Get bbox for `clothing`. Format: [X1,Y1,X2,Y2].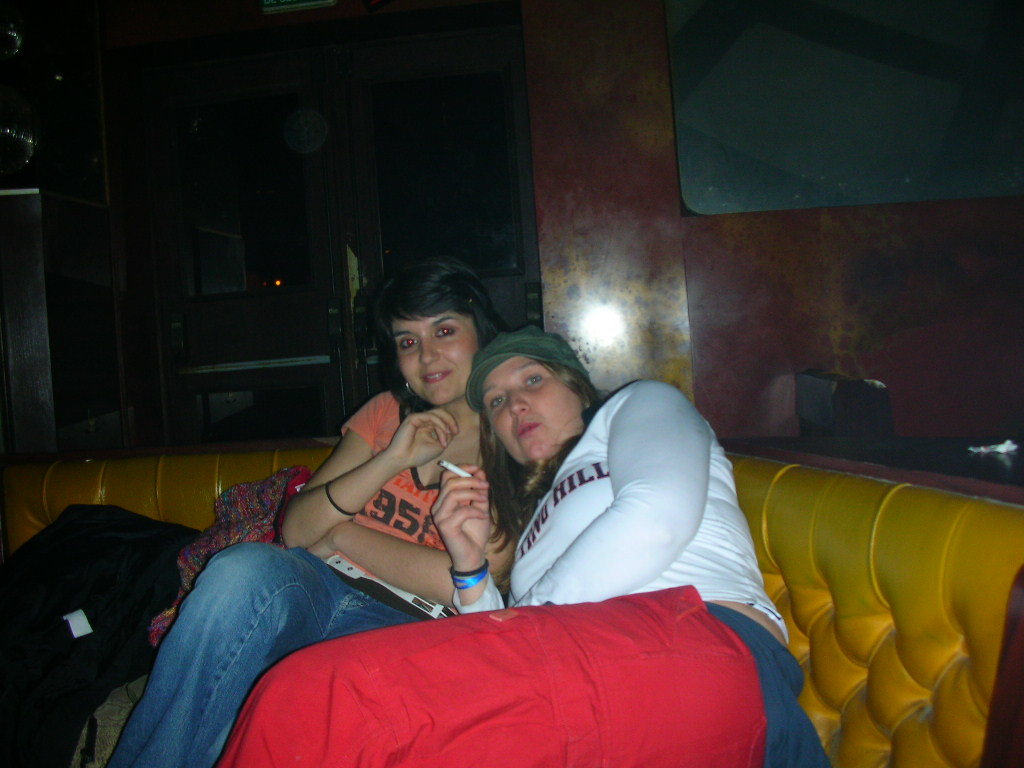
[105,392,509,767].
